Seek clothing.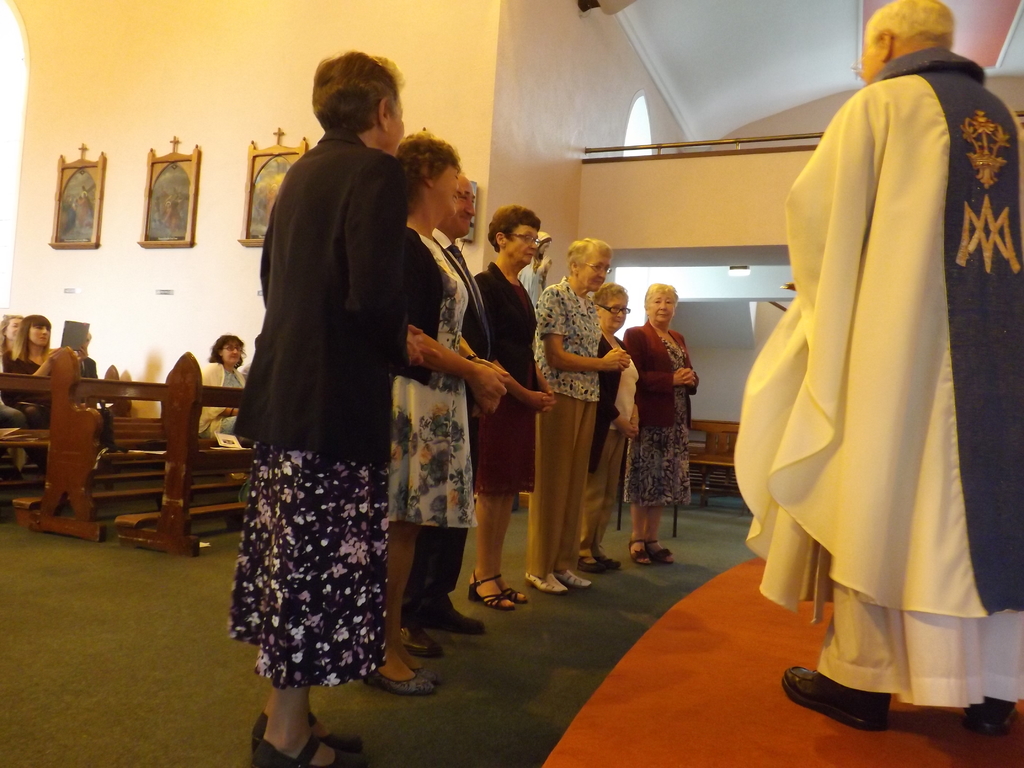
[383,215,474,638].
